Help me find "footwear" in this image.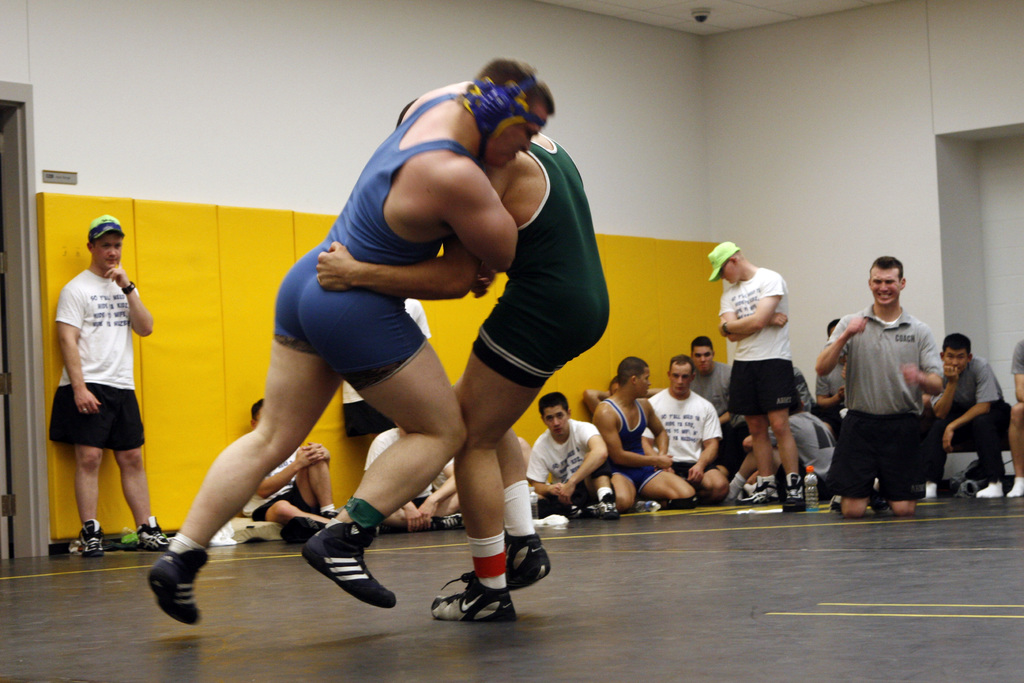
Found it: [x1=576, y1=498, x2=617, y2=520].
